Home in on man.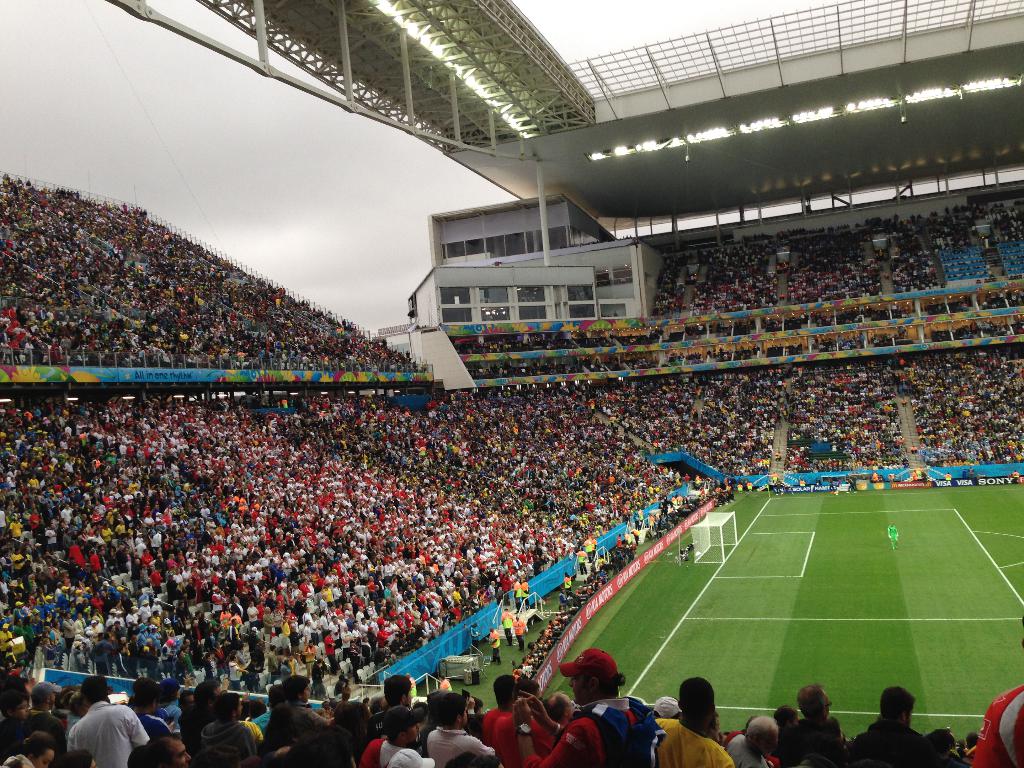
Homed in at (x1=63, y1=676, x2=137, y2=767).
